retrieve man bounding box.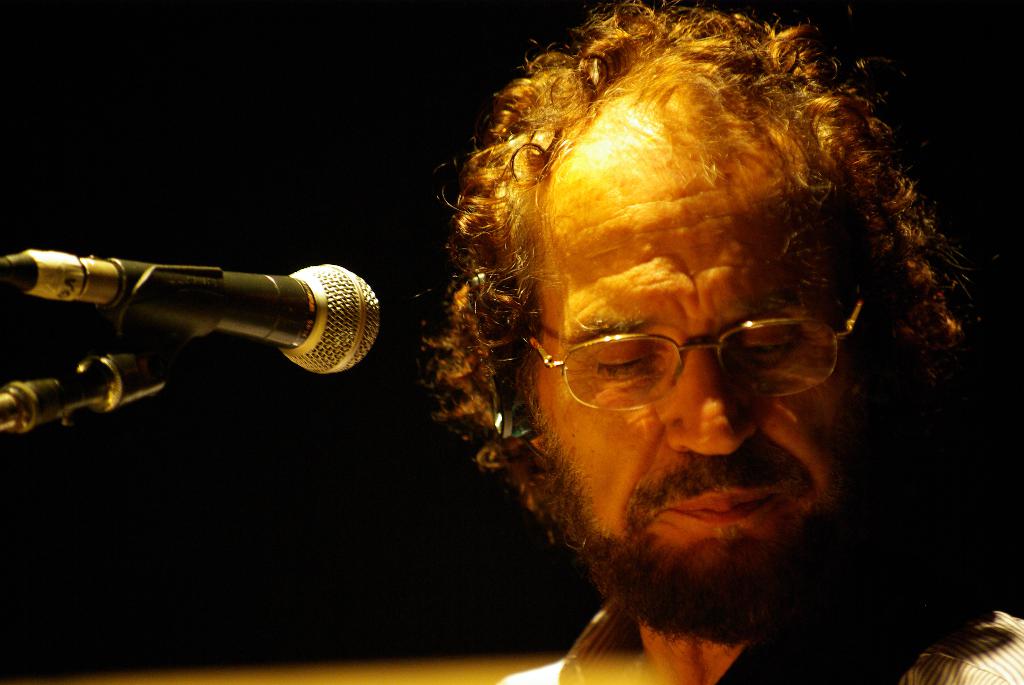
Bounding box: pyautogui.locateOnScreen(418, 0, 1023, 684).
